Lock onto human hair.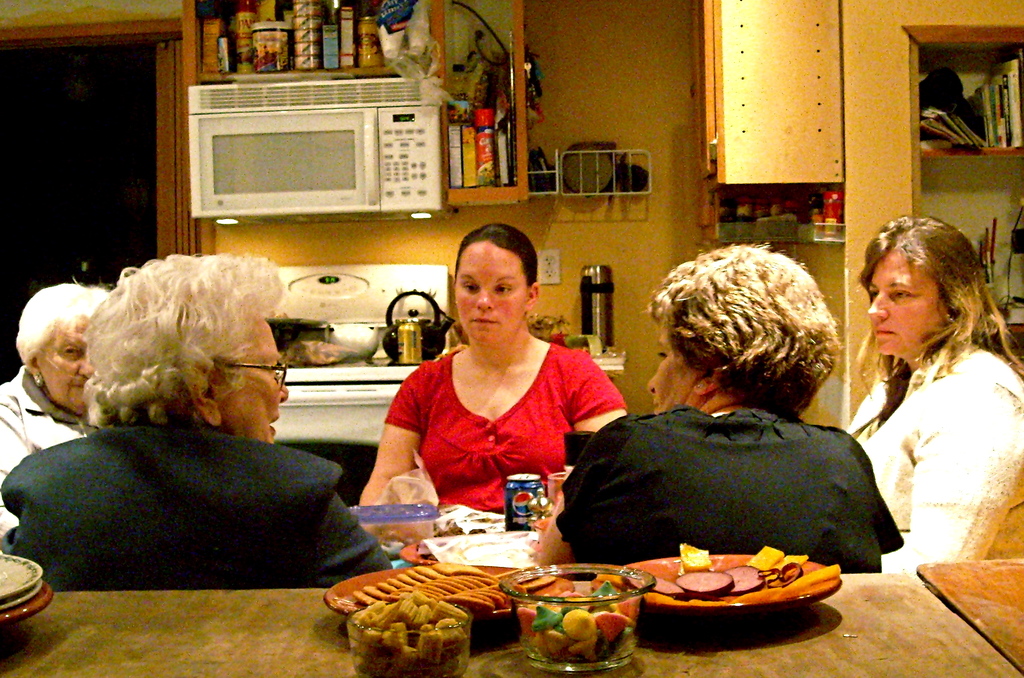
Locked: (x1=641, y1=240, x2=846, y2=423).
